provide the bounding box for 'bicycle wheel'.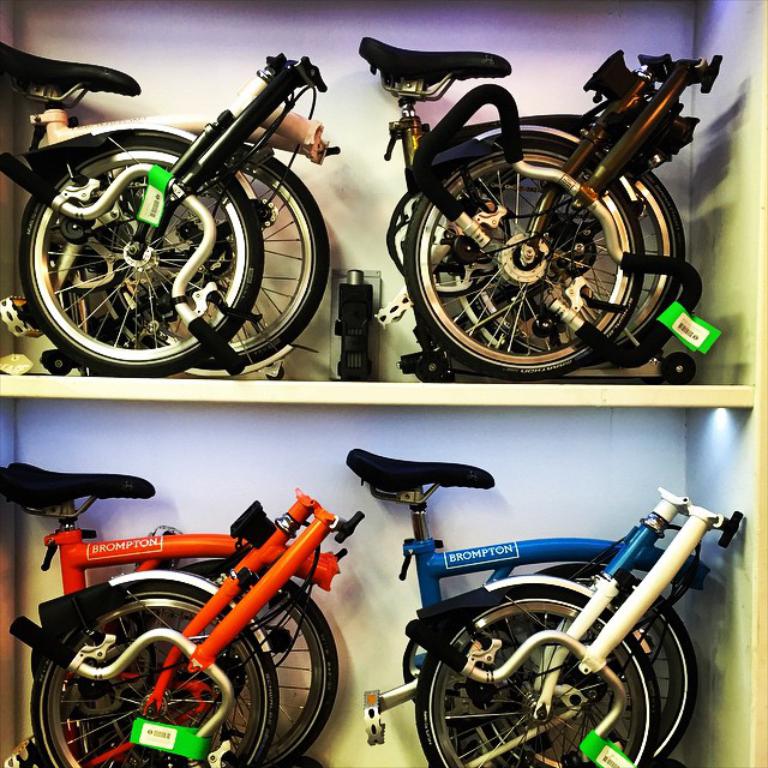
locate(407, 133, 647, 371).
